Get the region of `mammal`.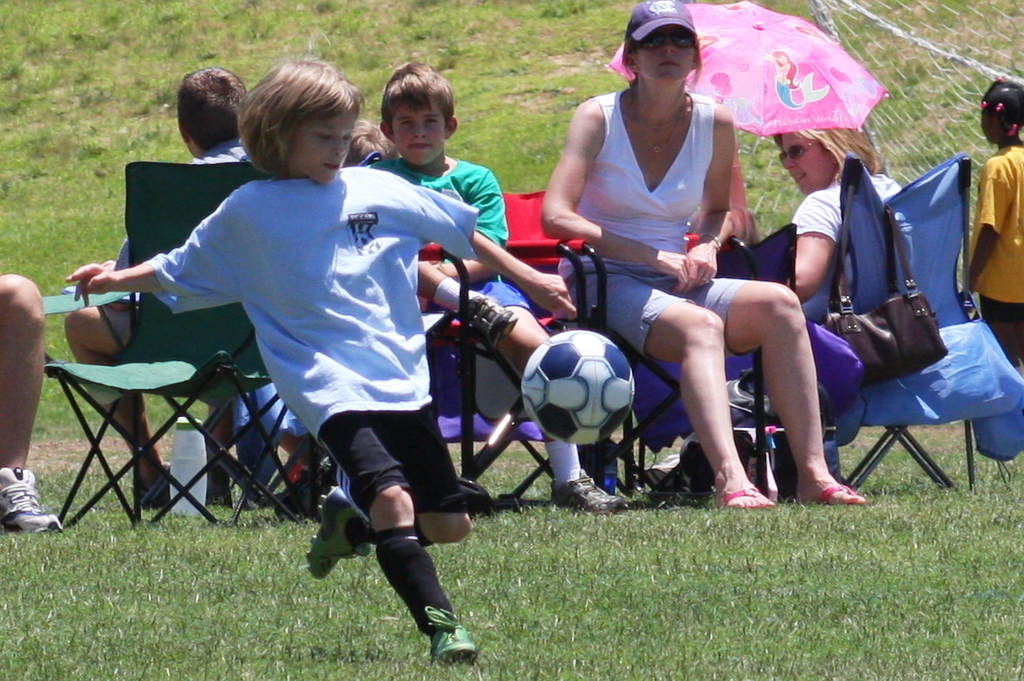
bbox(348, 117, 398, 168).
